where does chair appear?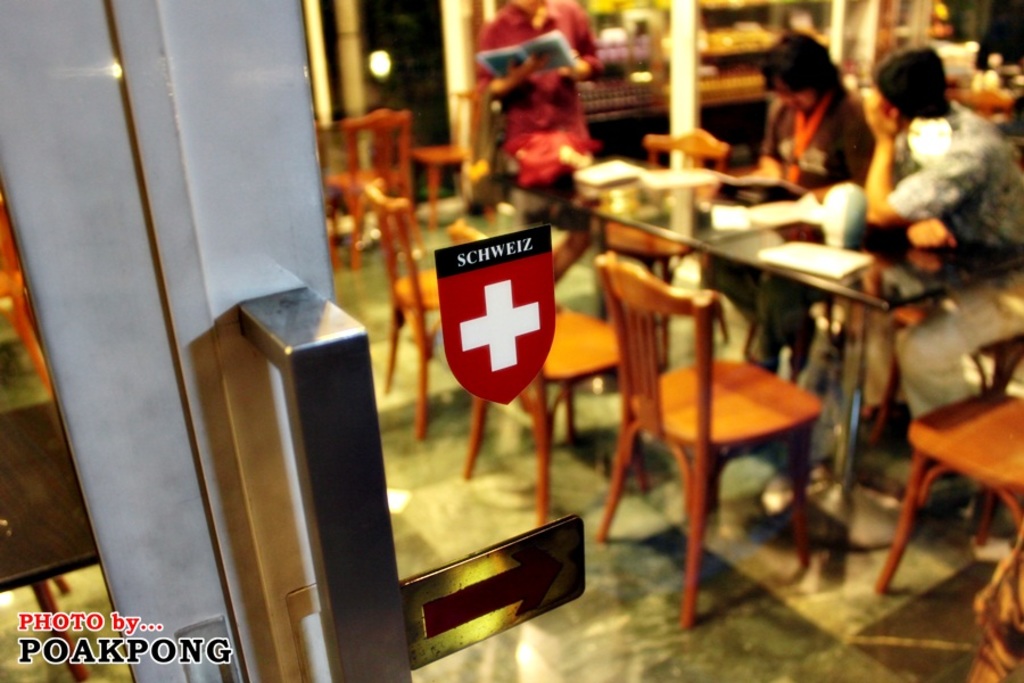
Appears at Rect(869, 386, 1023, 596).
